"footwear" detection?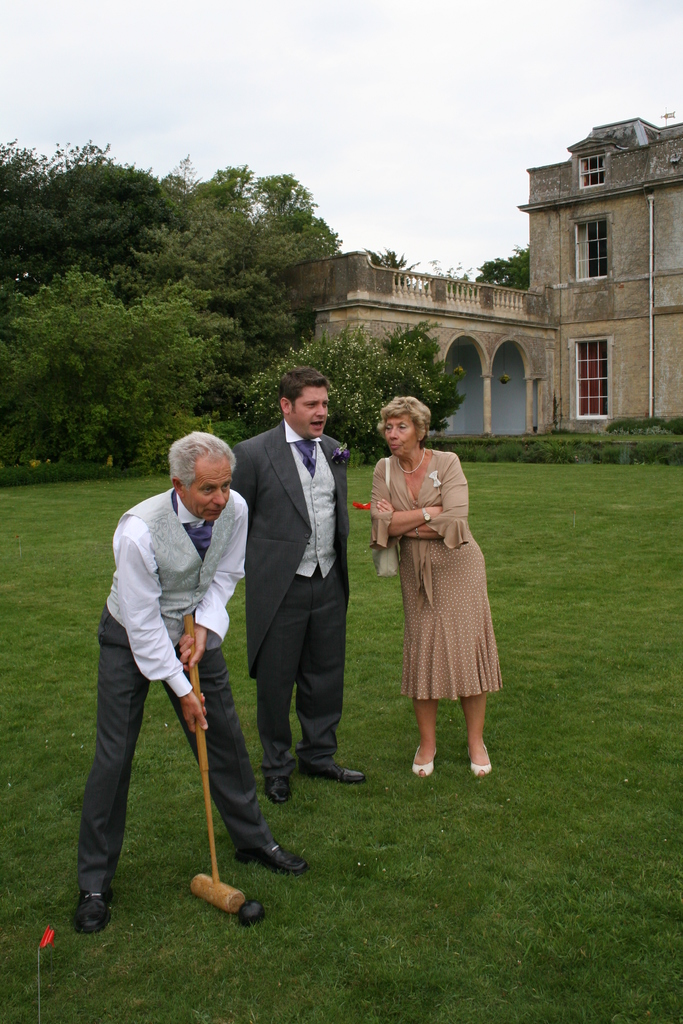
crop(465, 741, 493, 781)
